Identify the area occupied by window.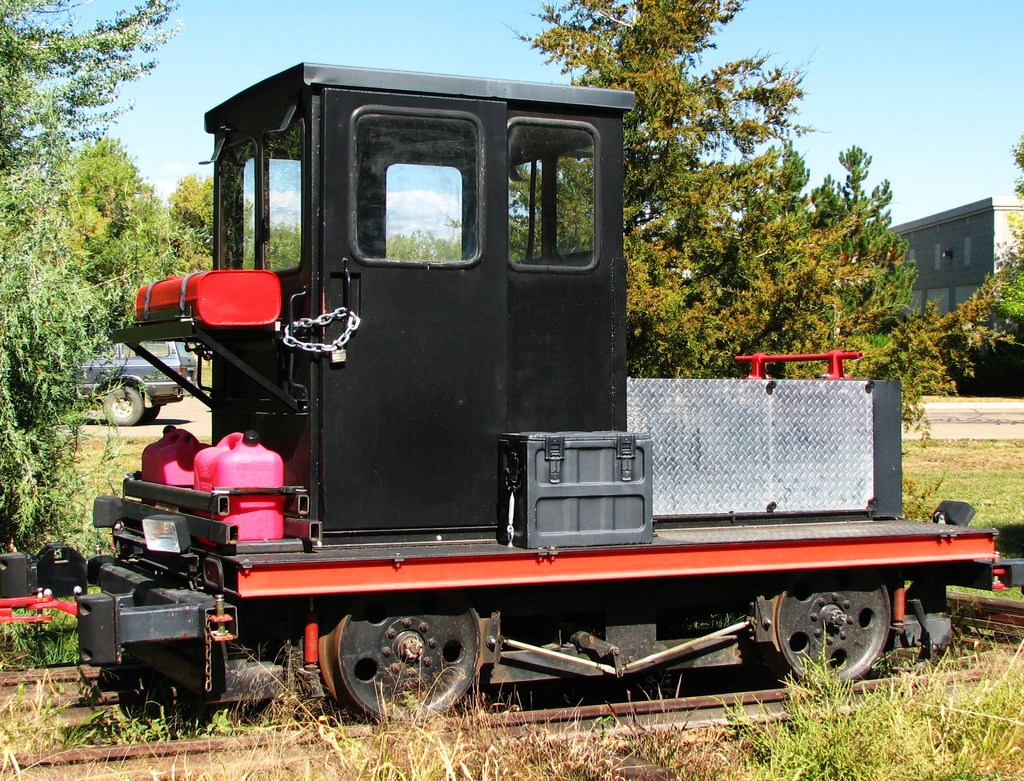
Area: (511,118,597,268).
